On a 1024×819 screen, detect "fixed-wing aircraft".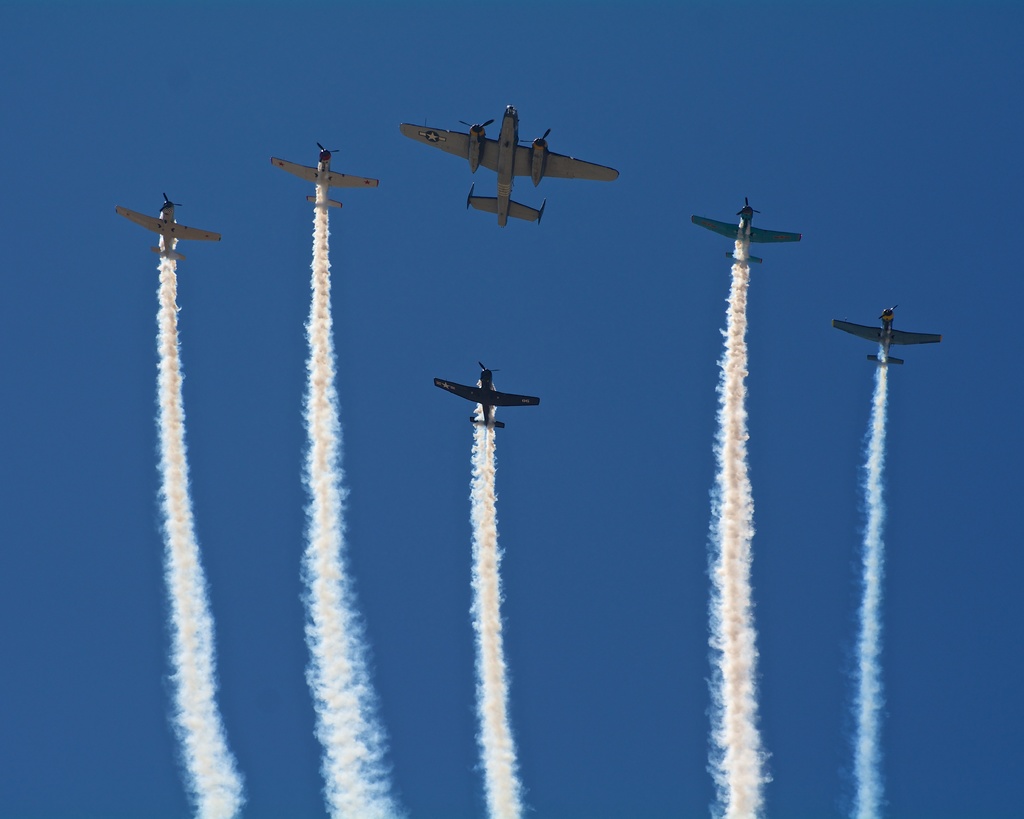
[430, 357, 543, 431].
